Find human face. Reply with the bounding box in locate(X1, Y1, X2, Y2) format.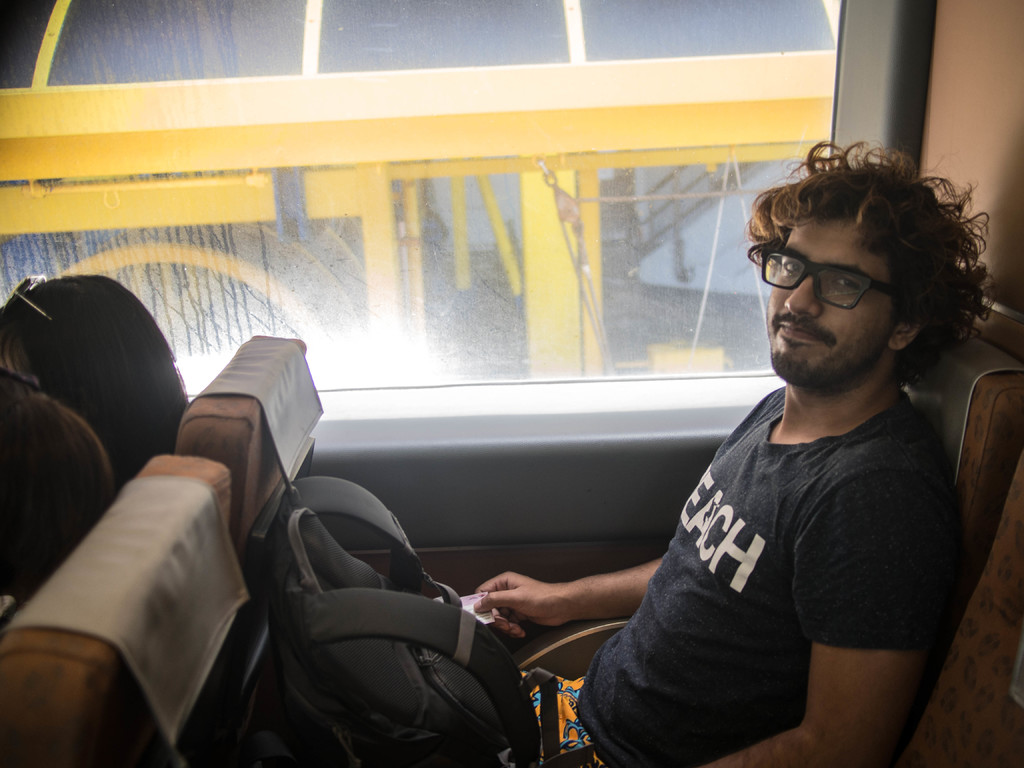
locate(763, 216, 895, 381).
